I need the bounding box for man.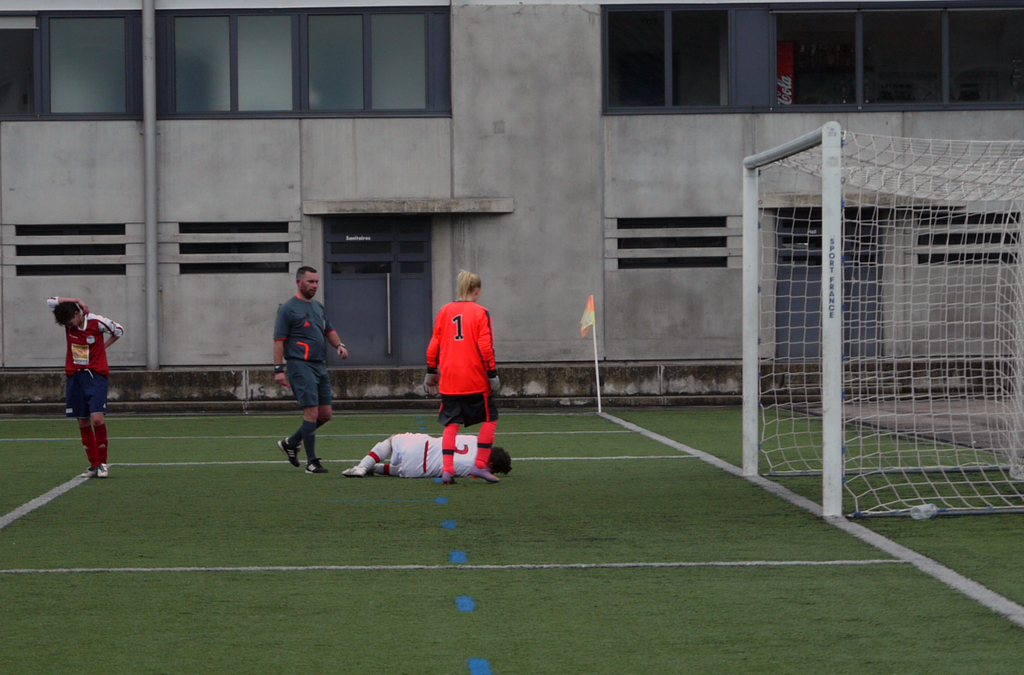
Here it is: 45:297:123:475.
